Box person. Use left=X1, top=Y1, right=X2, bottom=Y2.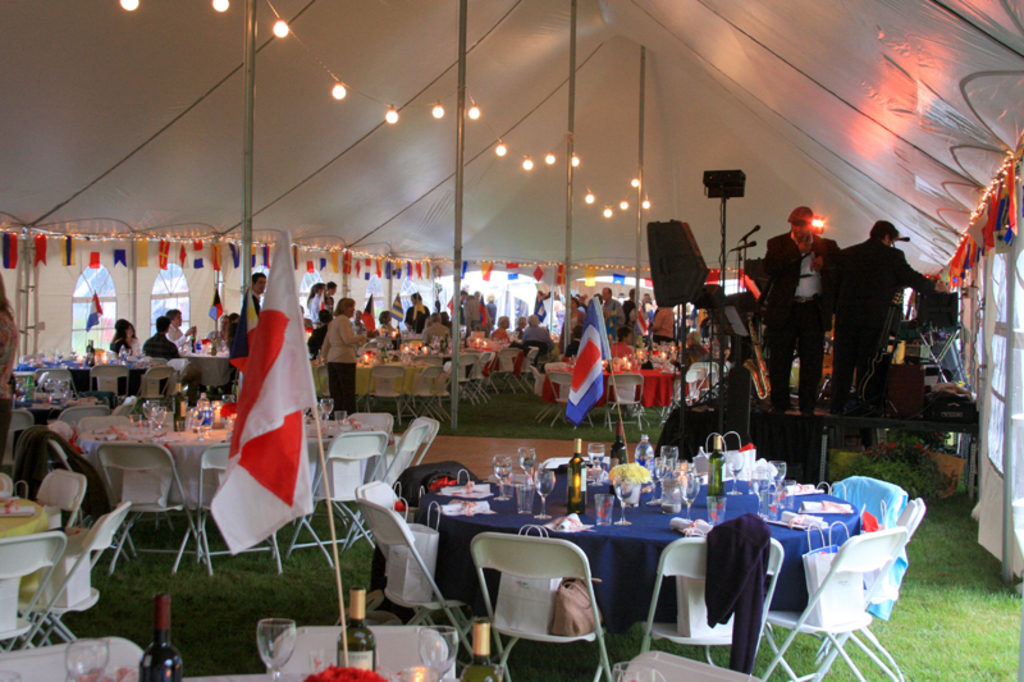
left=372, top=305, right=396, bottom=345.
